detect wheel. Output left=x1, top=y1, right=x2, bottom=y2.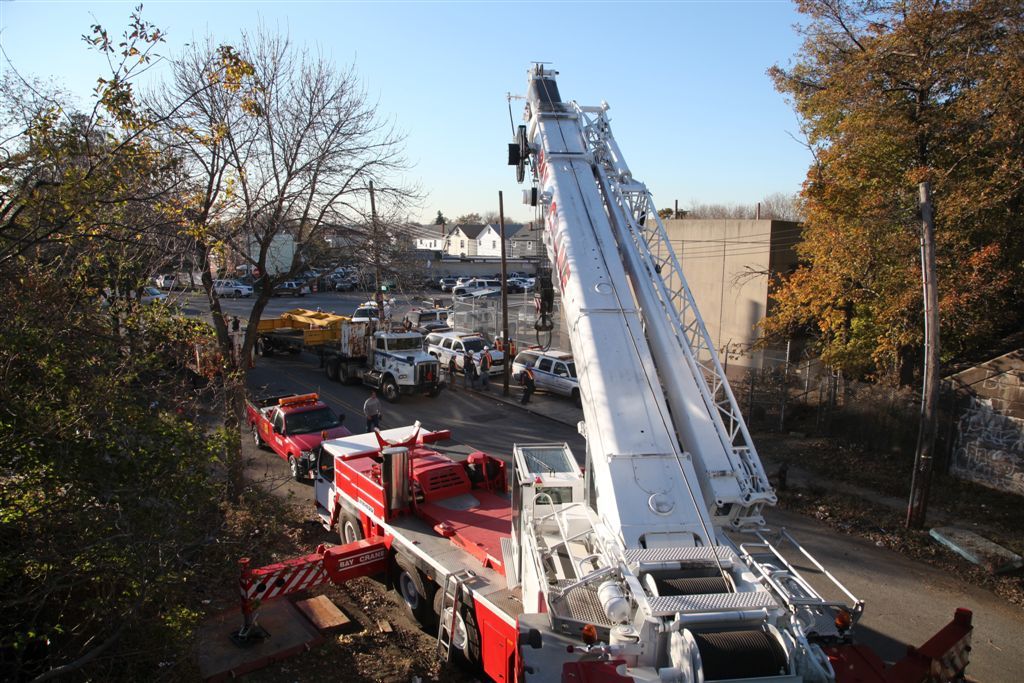
left=381, top=381, right=400, bottom=403.
